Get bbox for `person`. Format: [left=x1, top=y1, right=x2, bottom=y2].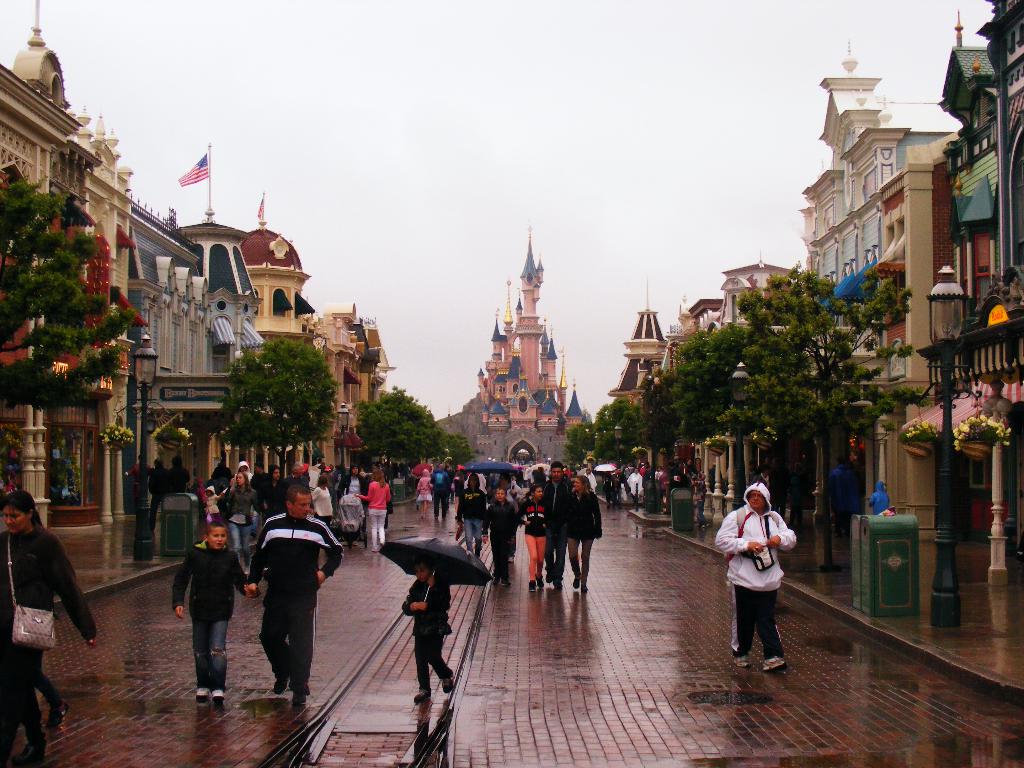
[left=868, top=480, right=884, bottom=511].
